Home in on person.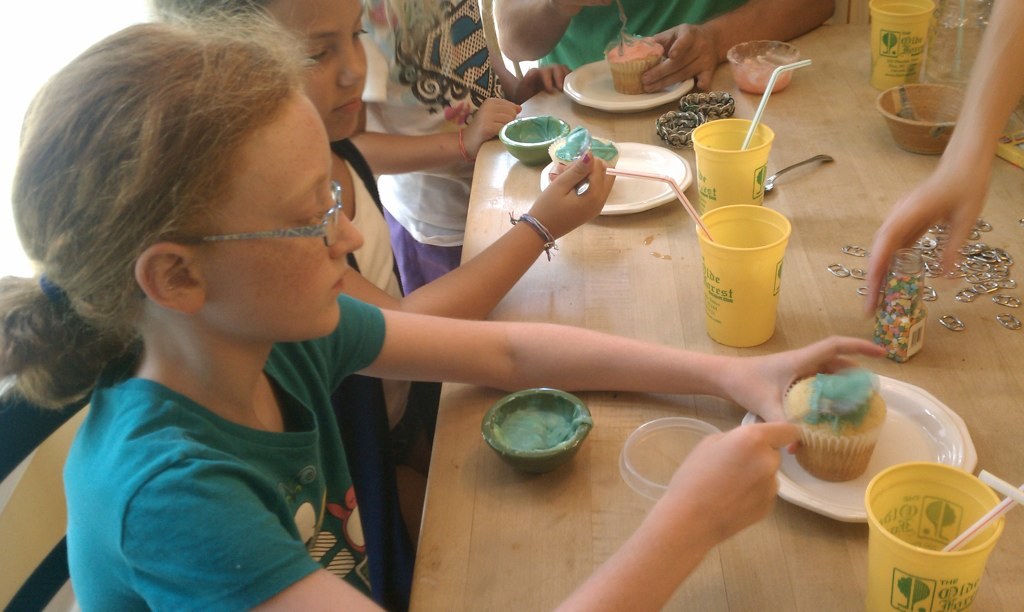
Homed in at {"x1": 345, "y1": 0, "x2": 573, "y2": 297}.
